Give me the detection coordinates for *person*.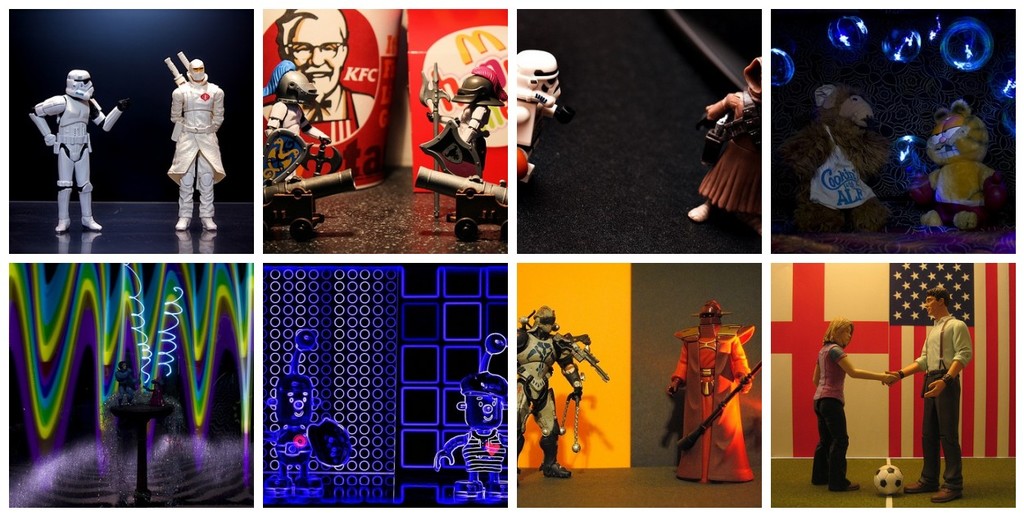
{"x1": 515, "y1": 43, "x2": 573, "y2": 185}.
